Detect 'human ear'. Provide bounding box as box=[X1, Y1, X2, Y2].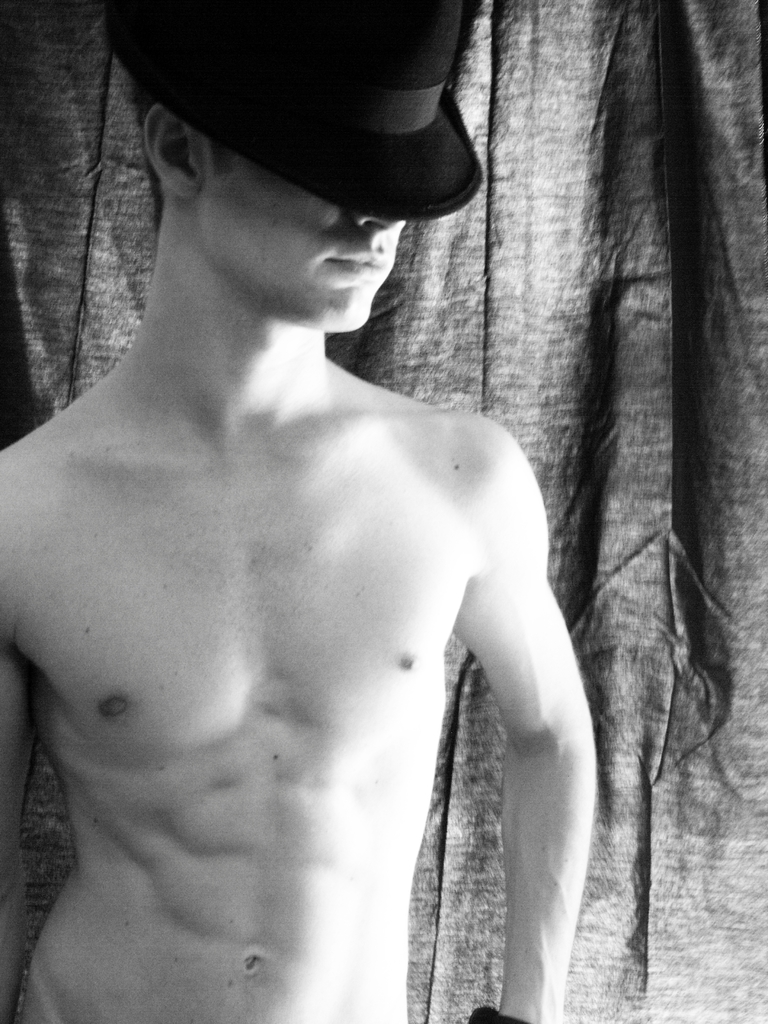
box=[144, 100, 200, 196].
